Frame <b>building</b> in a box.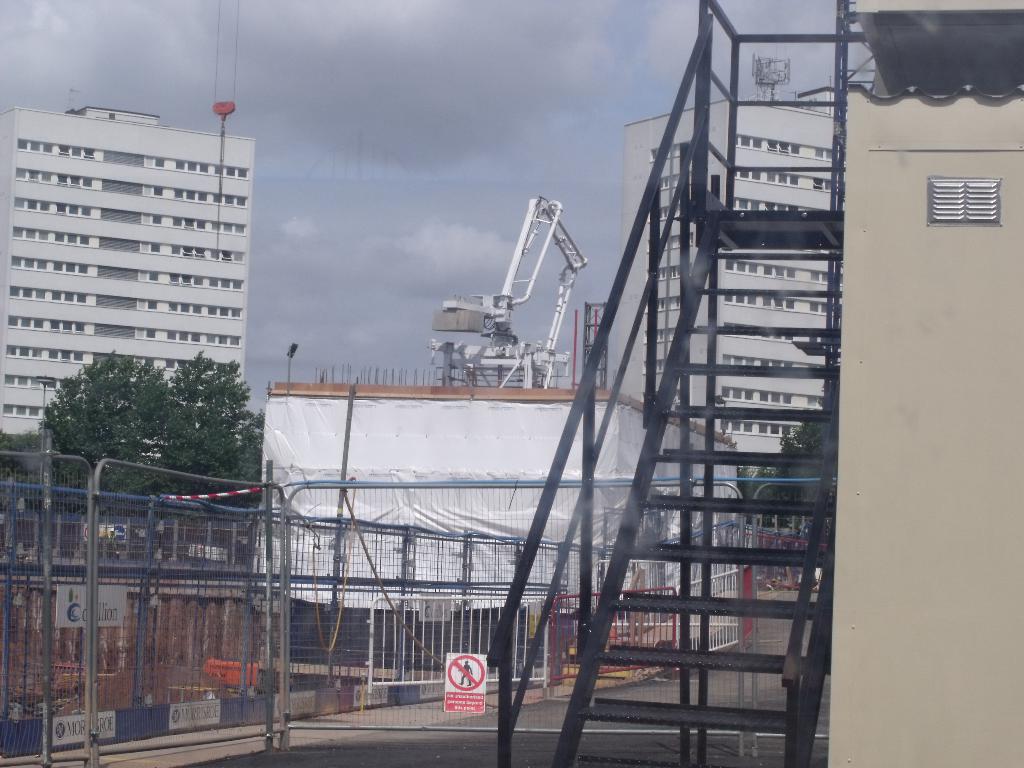
bbox=[847, 0, 1023, 767].
